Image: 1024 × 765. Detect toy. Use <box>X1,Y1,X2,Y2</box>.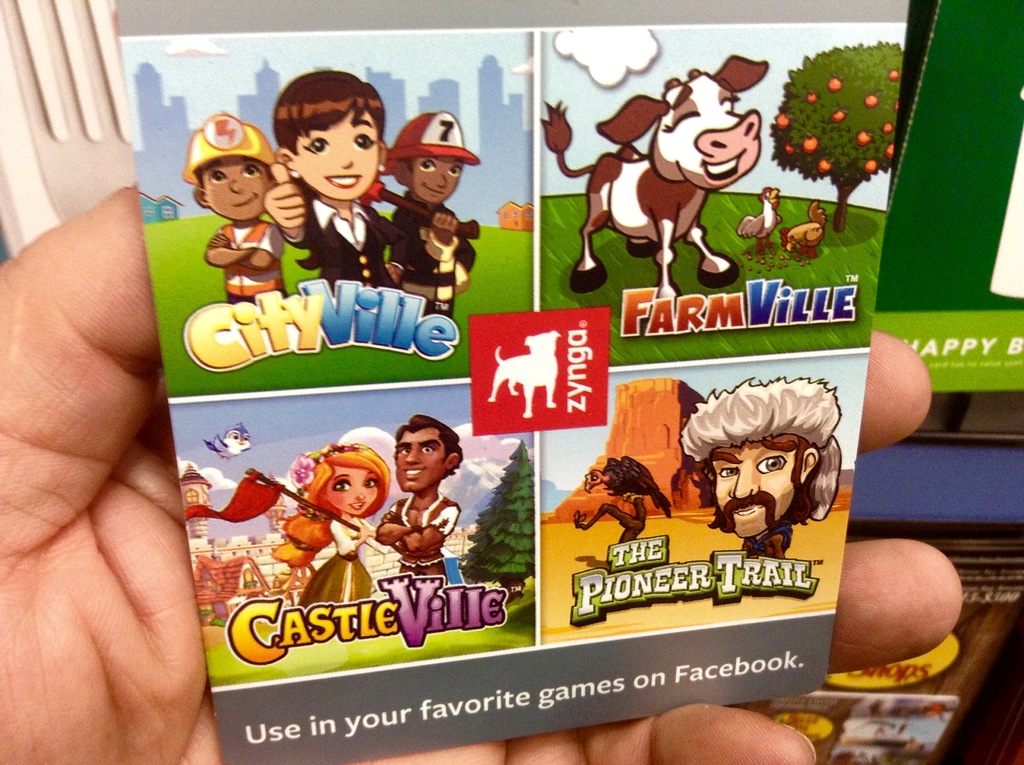
<box>179,116,291,283</box>.
